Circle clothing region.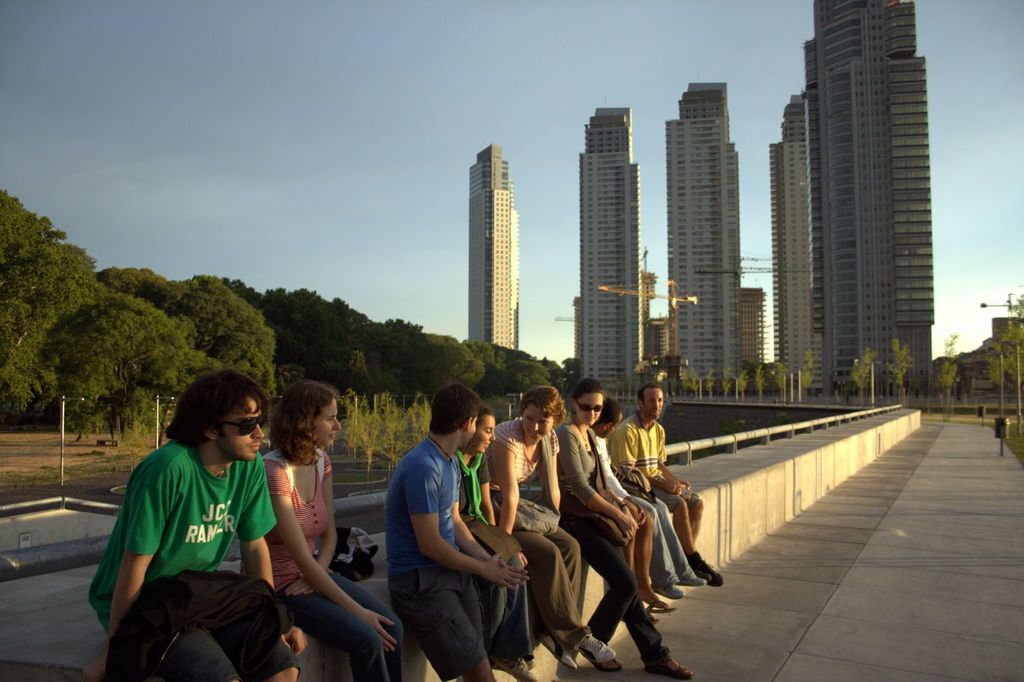
Region: pyautogui.locateOnScreen(481, 417, 579, 656).
